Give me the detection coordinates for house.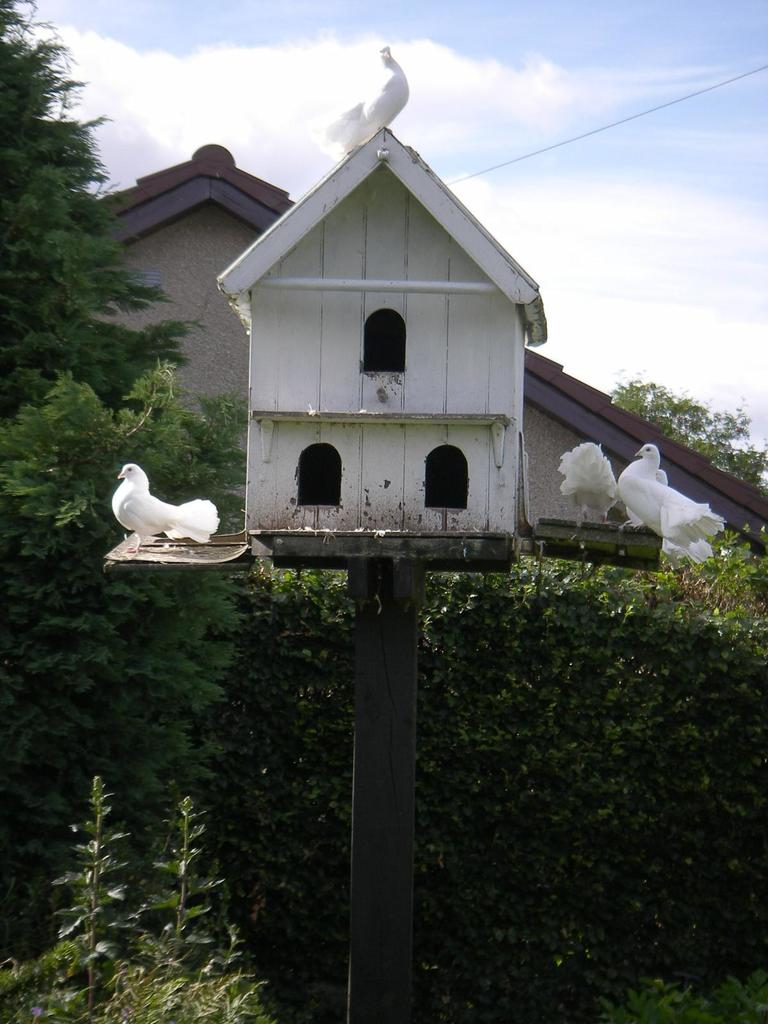
bbox=(88, 147, 767, 536).
